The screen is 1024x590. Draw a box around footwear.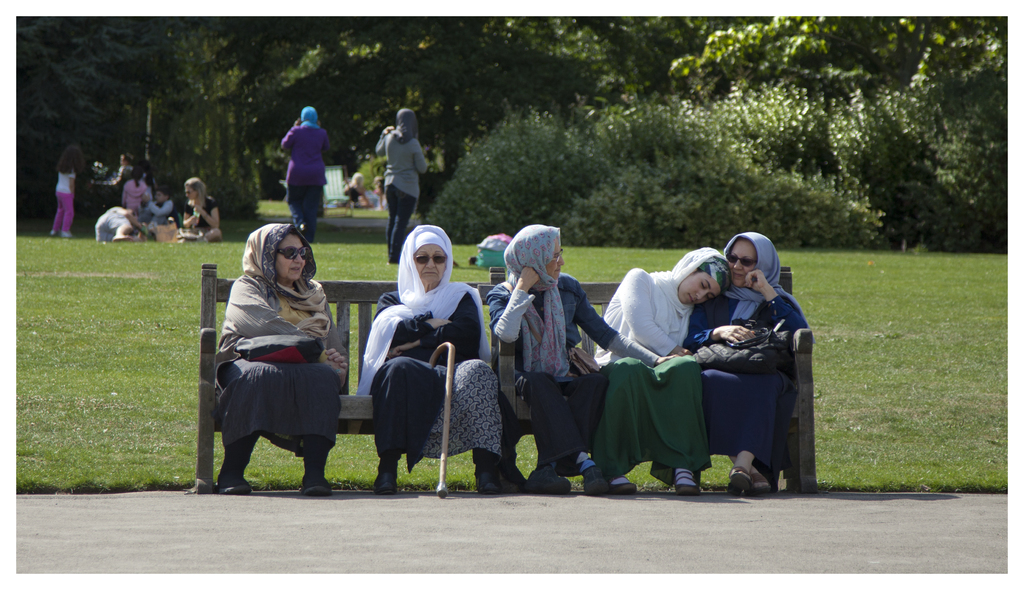
bbox=[741, 467, 775, 500].
